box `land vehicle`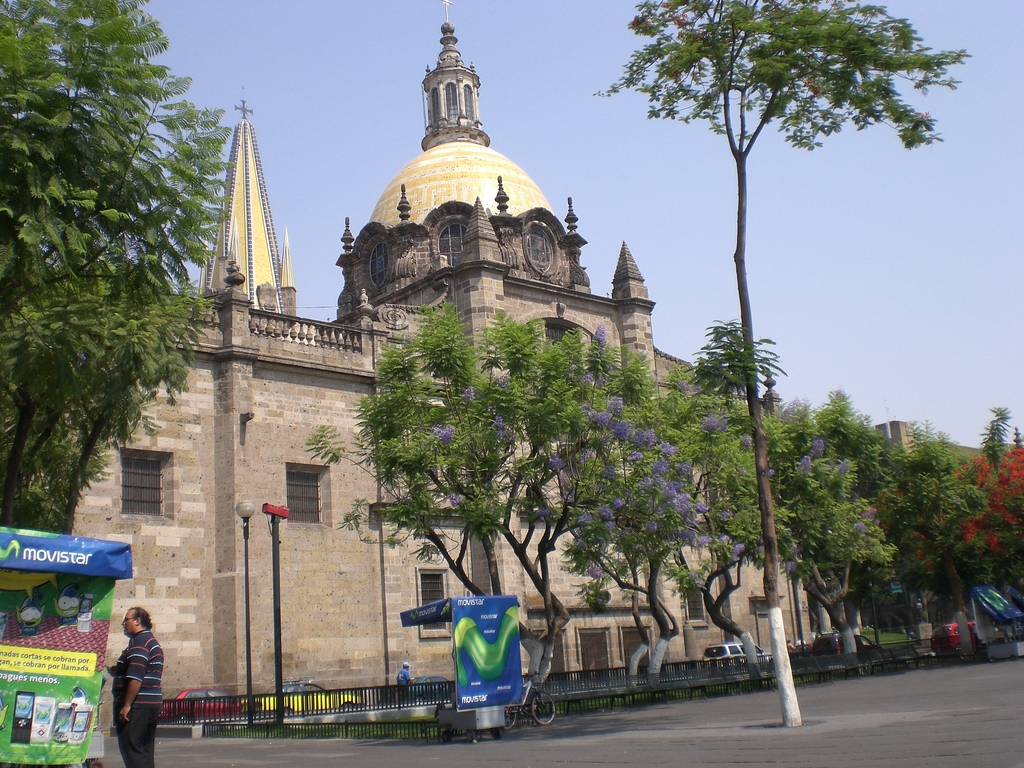
(239,673,361,718)
